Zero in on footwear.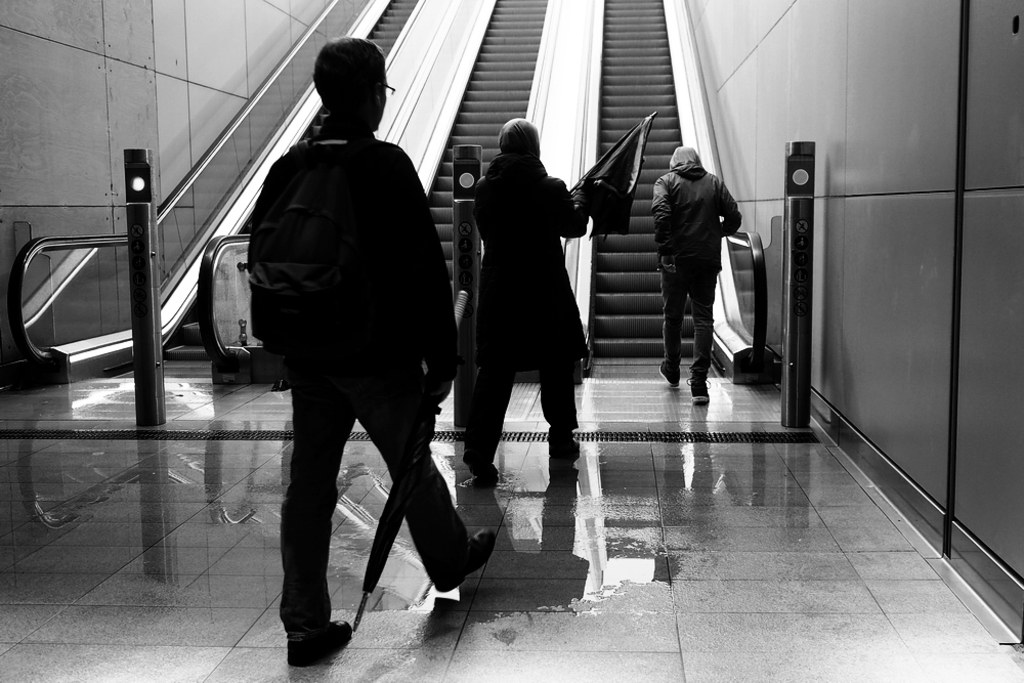
Zeroed in: BBox(287, 623, 348, 668).
